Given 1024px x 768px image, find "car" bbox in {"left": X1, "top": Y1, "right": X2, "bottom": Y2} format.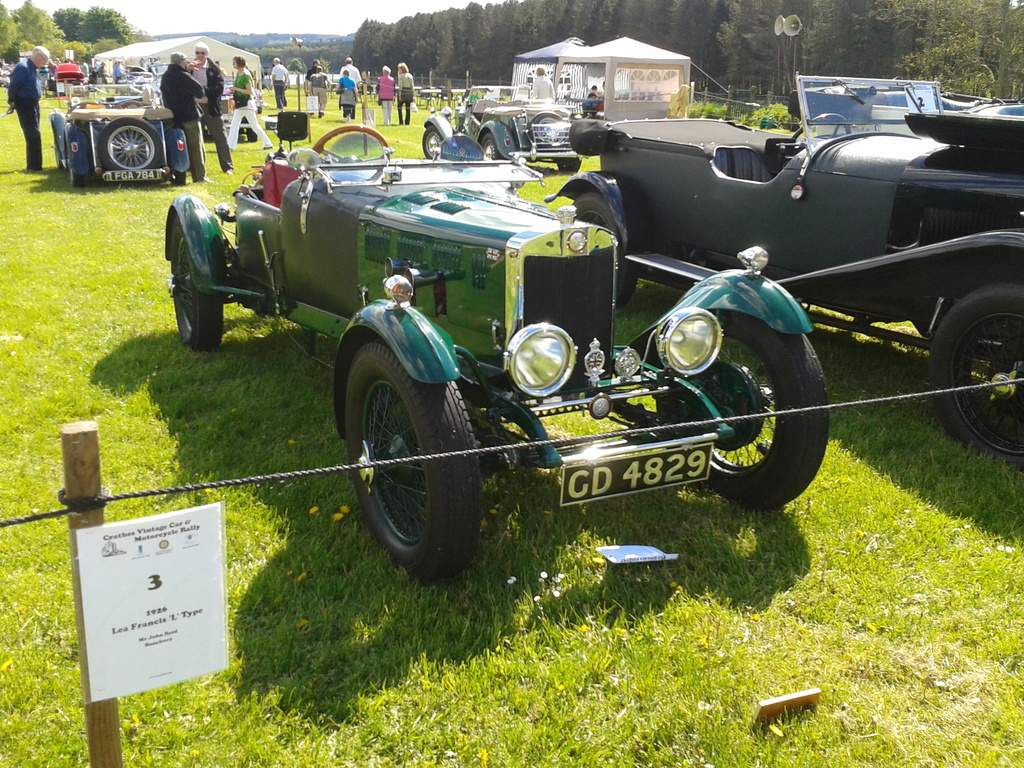
{"left": 780, "top": 80, "right": 1020, "bottom": 130}.
